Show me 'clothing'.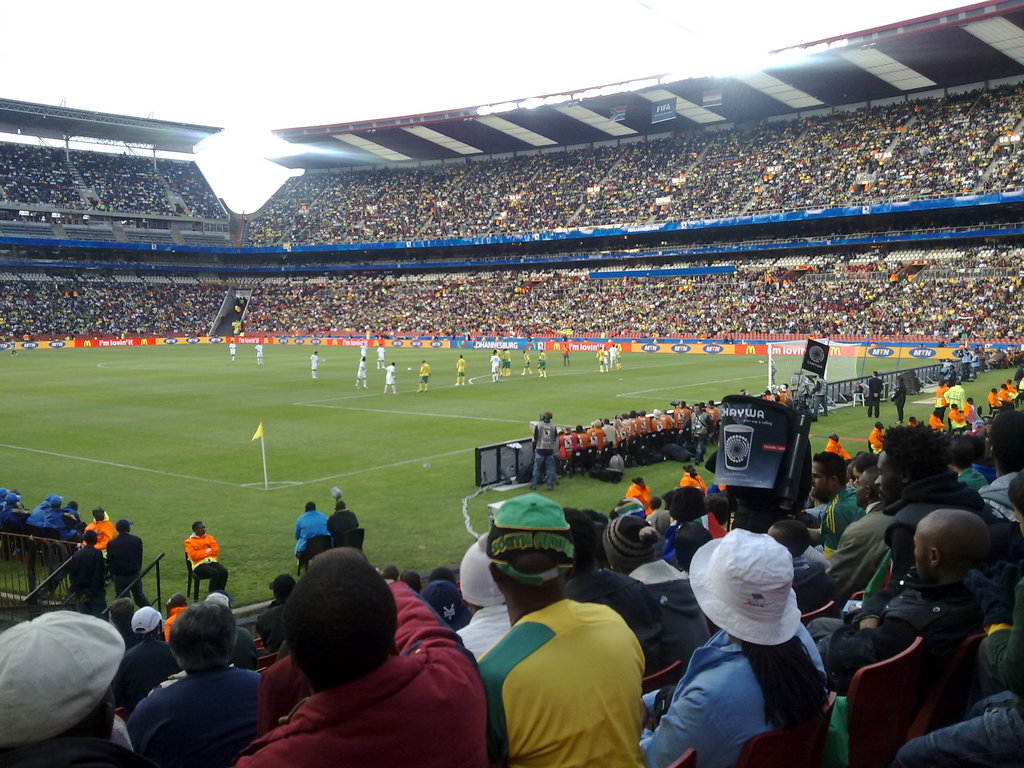
'clothing' is here: (894,594,1023,767).
